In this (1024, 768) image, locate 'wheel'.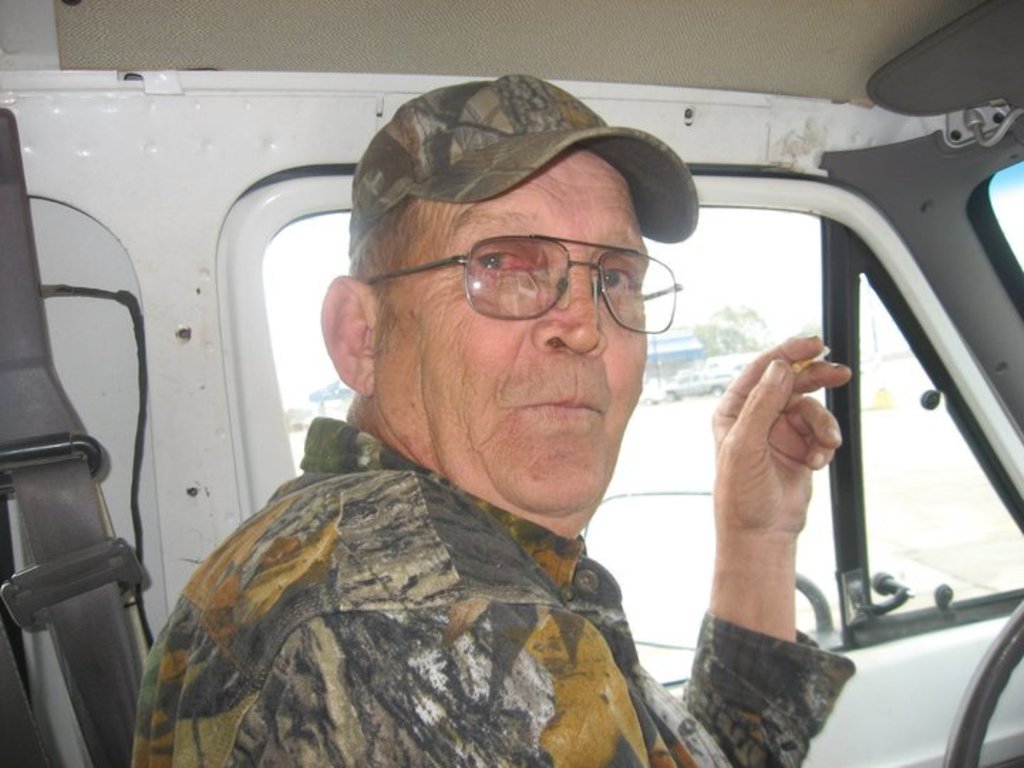
Bounding box: x1=957 y1=599 x2=1023 y2=765.
